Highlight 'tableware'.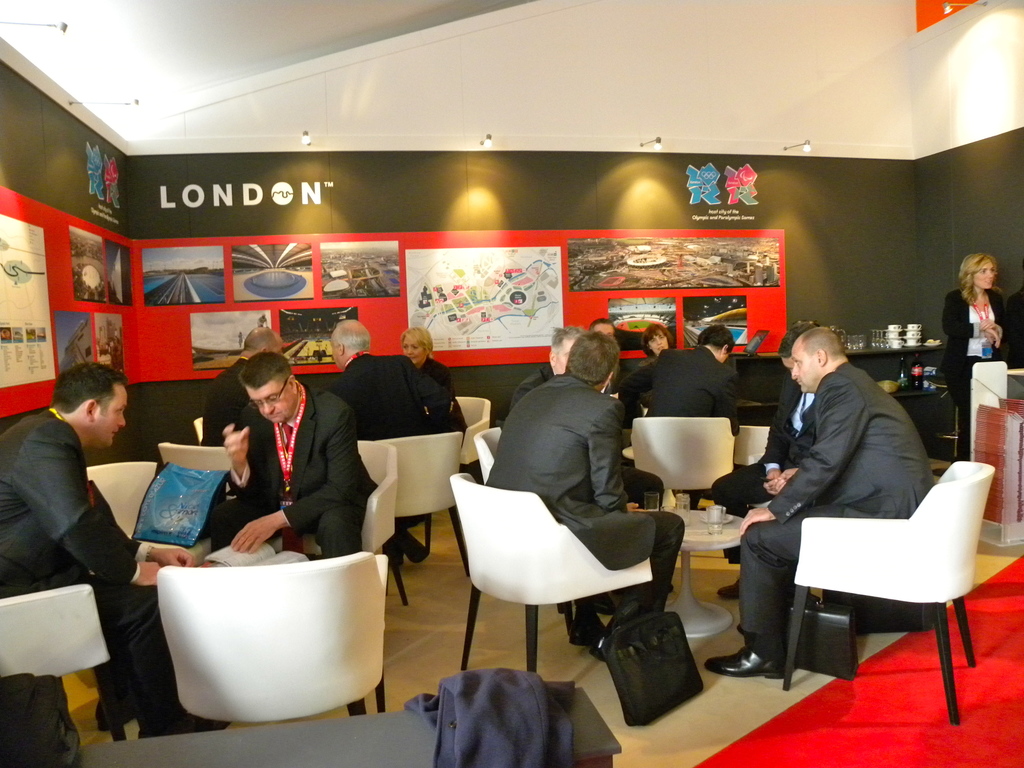
Highlighted region: [left=842, top=333, right=865, bottom=348].
